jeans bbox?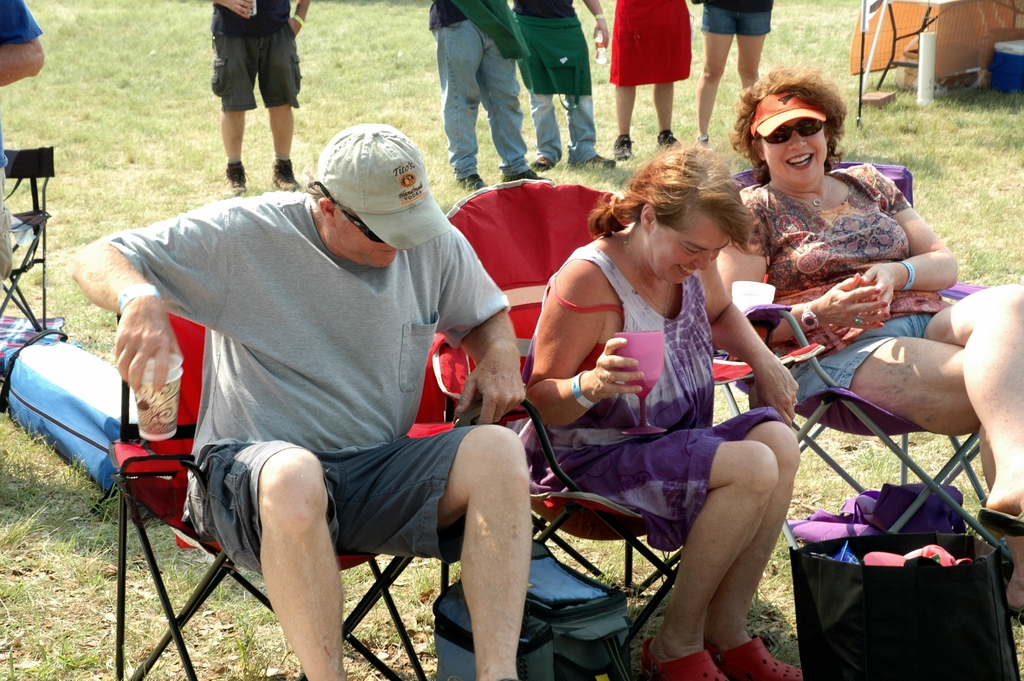
[x1=435, y1=16, x2=529, y2=178]
